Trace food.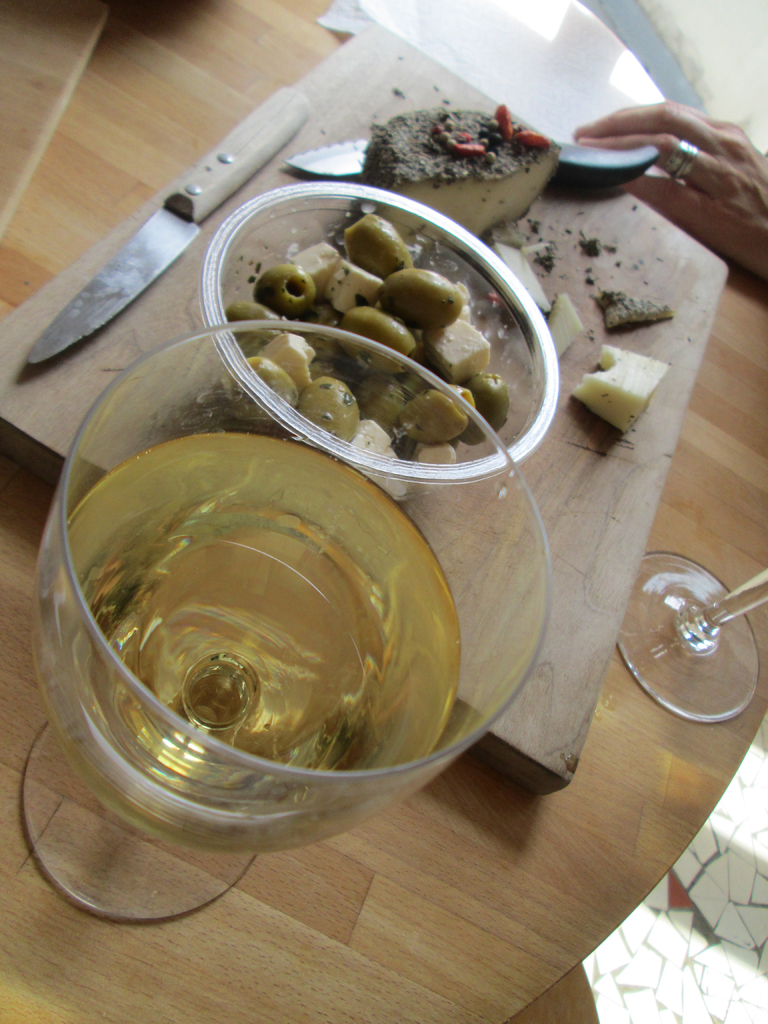
Traced to (x1=534, y1=296, x2=584, y2=362).
